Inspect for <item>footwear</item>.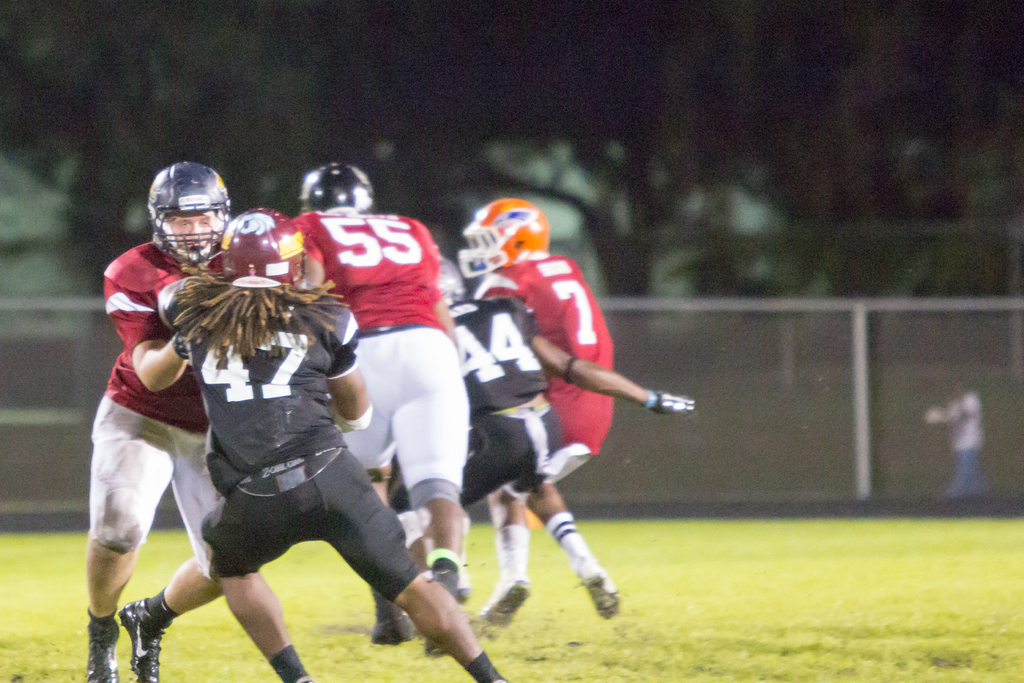
Inspection: crop(369, 607, 415, 646).
